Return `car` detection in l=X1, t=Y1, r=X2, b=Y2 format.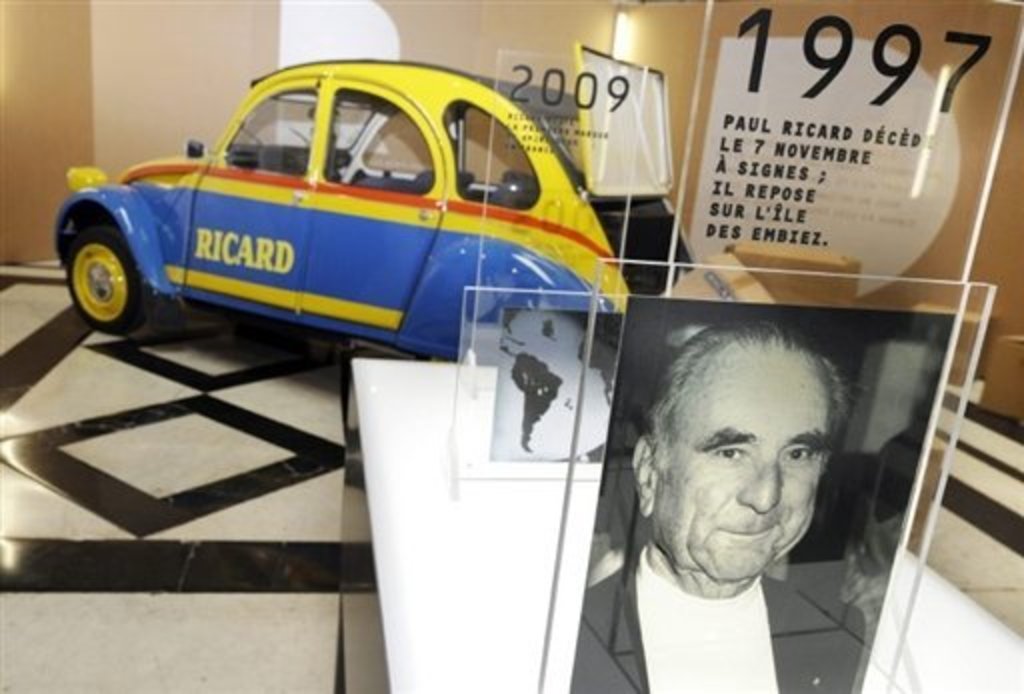
l=72, t=64, r=608, b=370.
